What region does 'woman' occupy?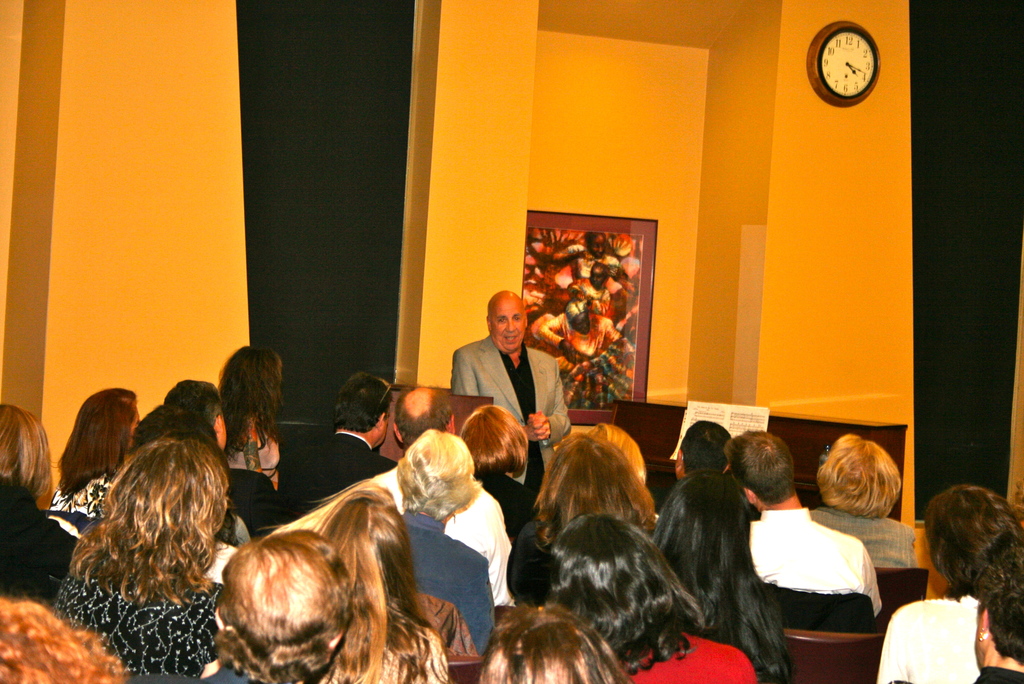
463,405,537,555.
